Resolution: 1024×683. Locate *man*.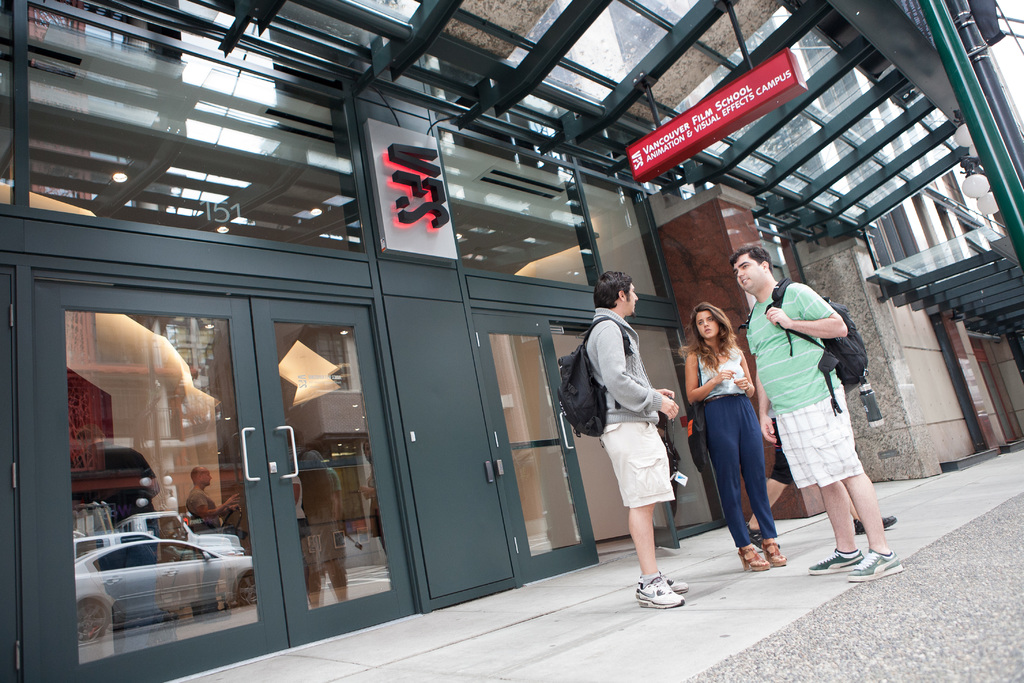
bbox=[721, 238, 908, 586].
